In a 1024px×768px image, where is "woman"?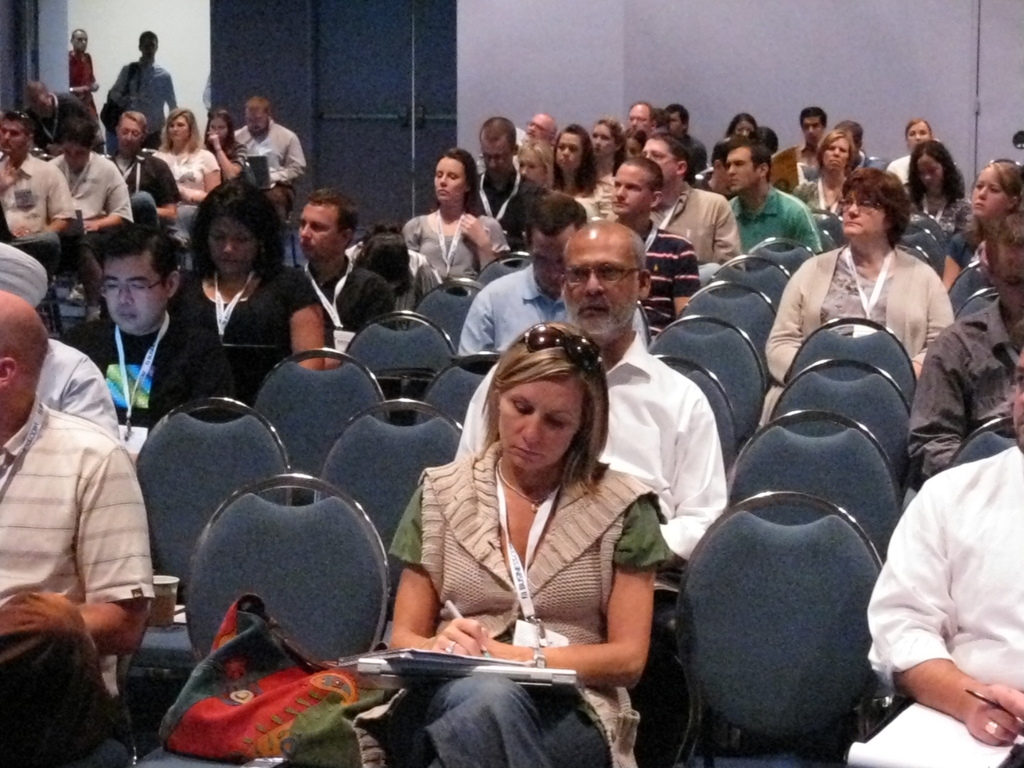
753/175/956/428.
